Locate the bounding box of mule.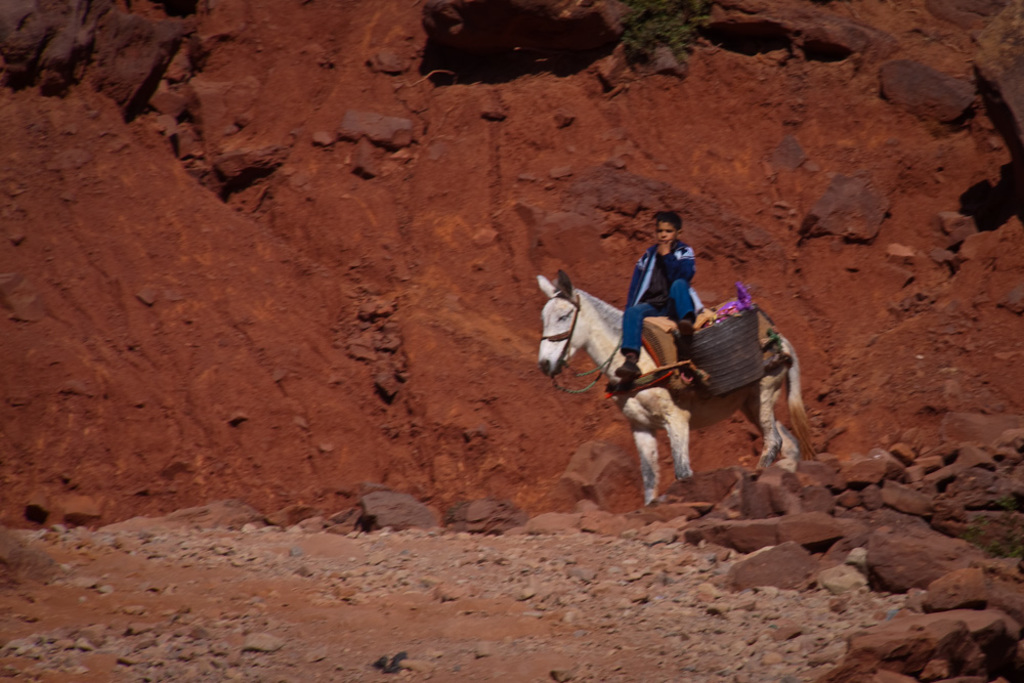
Bounding box: bbox(564, 260, 809, 508).
